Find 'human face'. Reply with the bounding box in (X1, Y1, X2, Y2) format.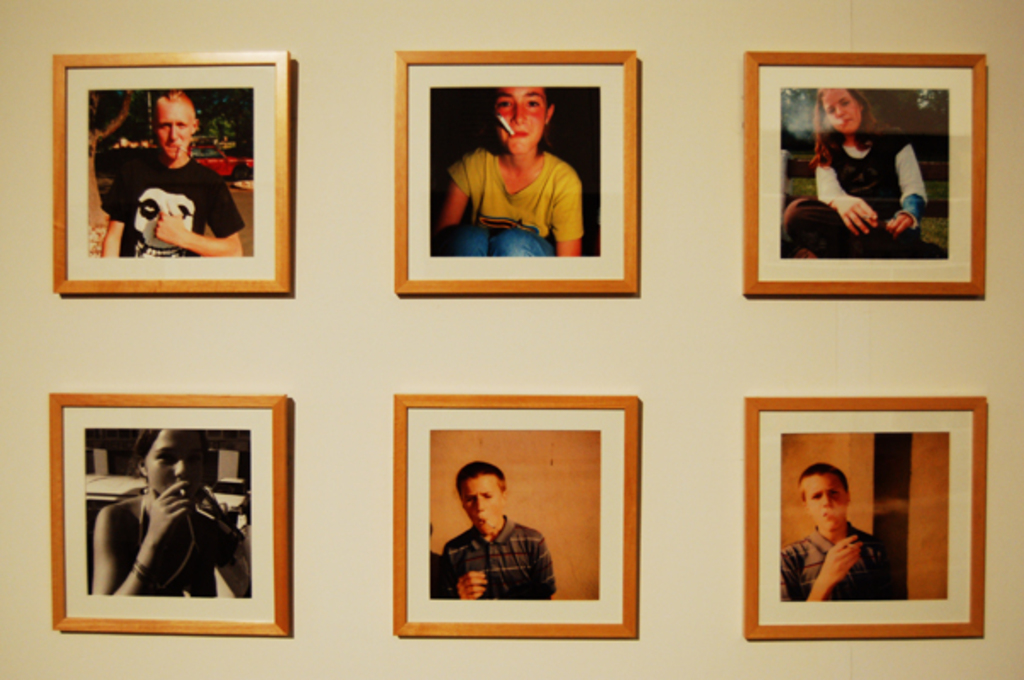
(146, 430, 202, 496).
